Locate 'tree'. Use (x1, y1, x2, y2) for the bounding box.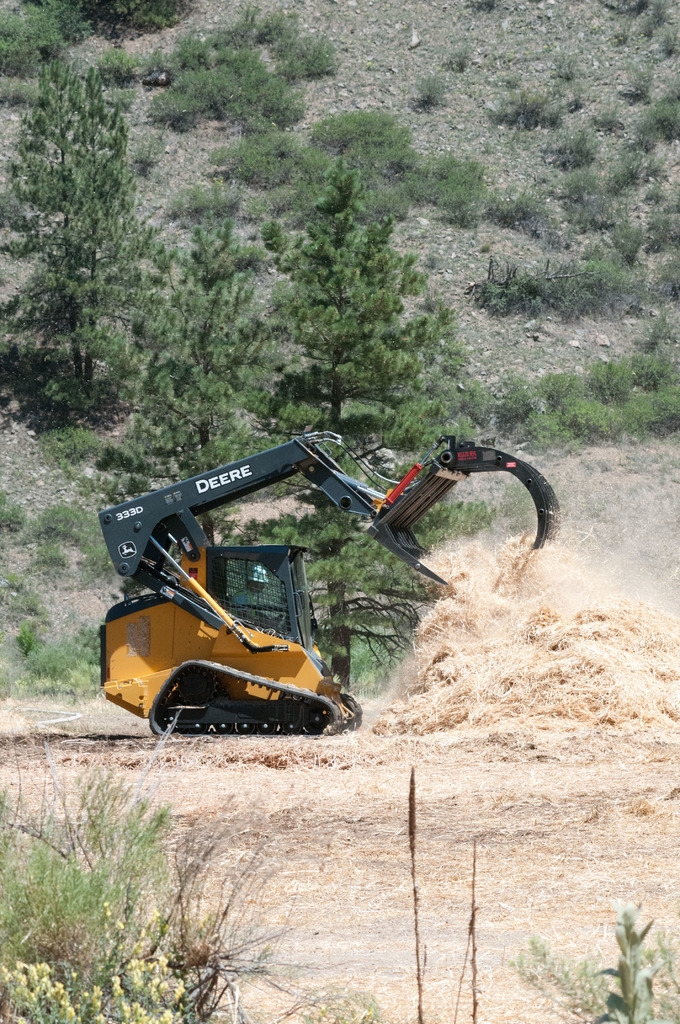
(113, 180, 286, 489).
